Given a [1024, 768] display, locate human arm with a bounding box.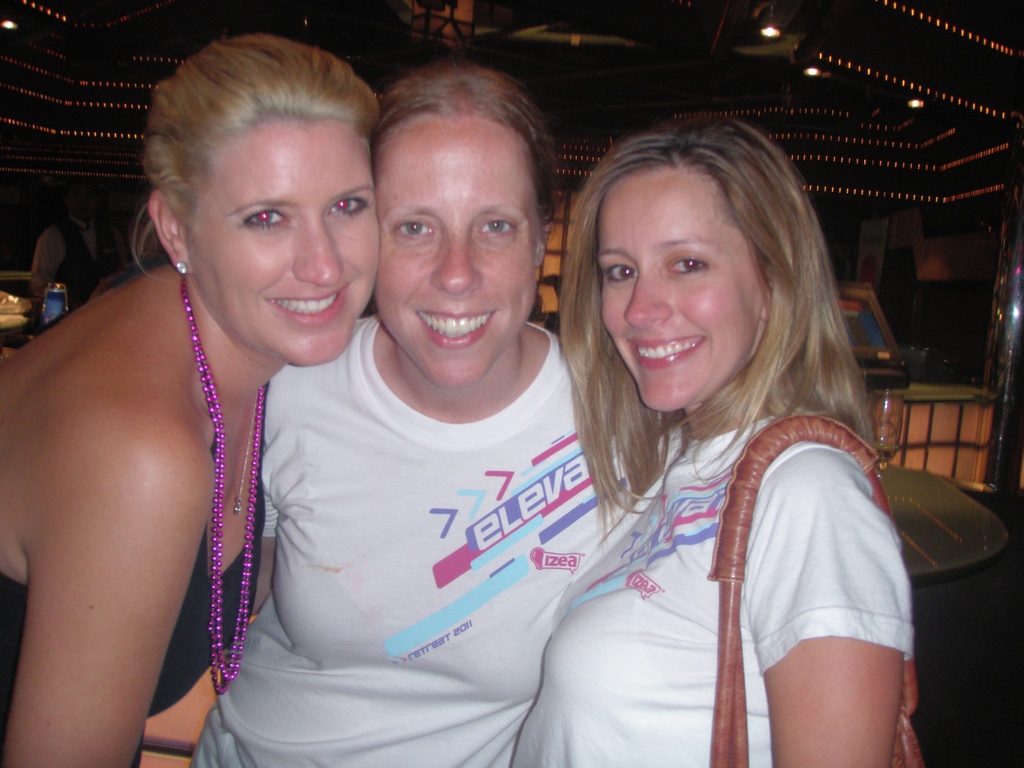
Located: (41,298,211,734).
